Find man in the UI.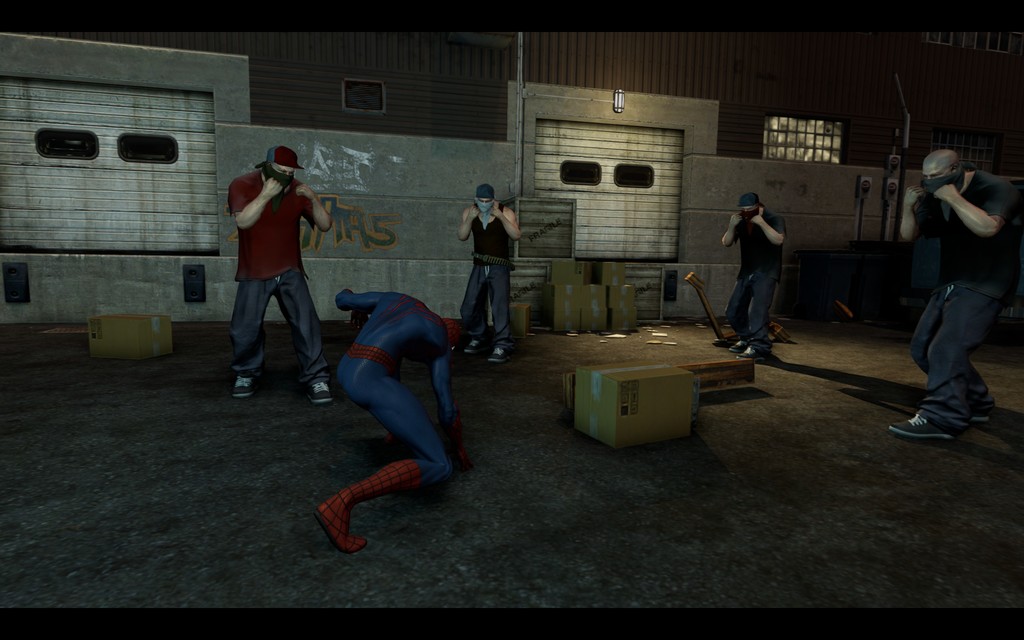
UI element at left=874, top=148, right=1023, bottom=445.
